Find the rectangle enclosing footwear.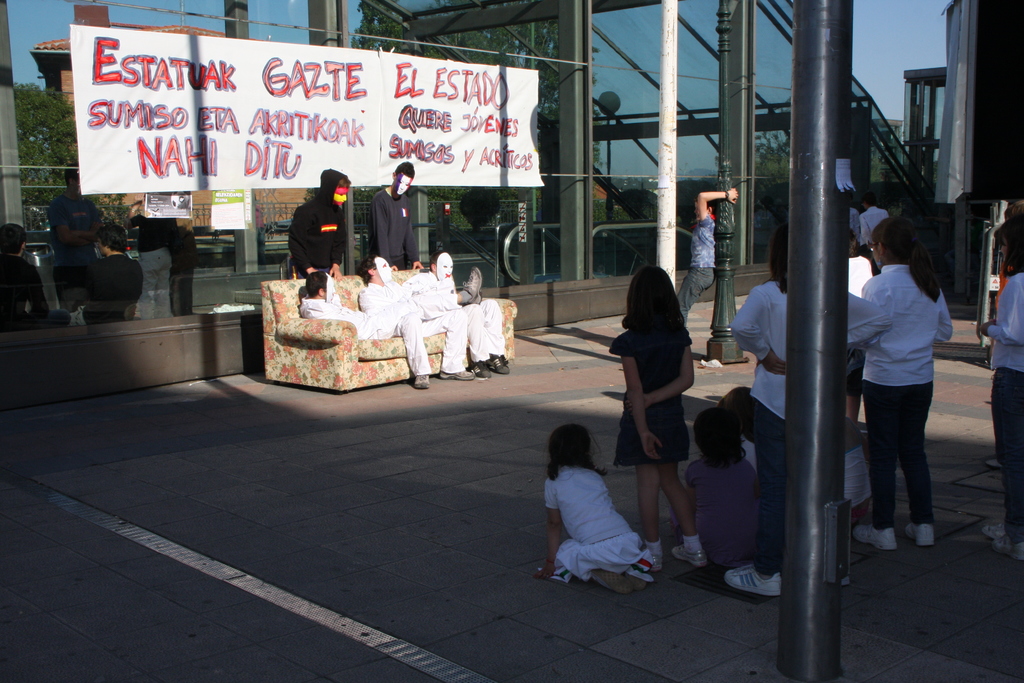
locate(728, 563, 782, 595).
